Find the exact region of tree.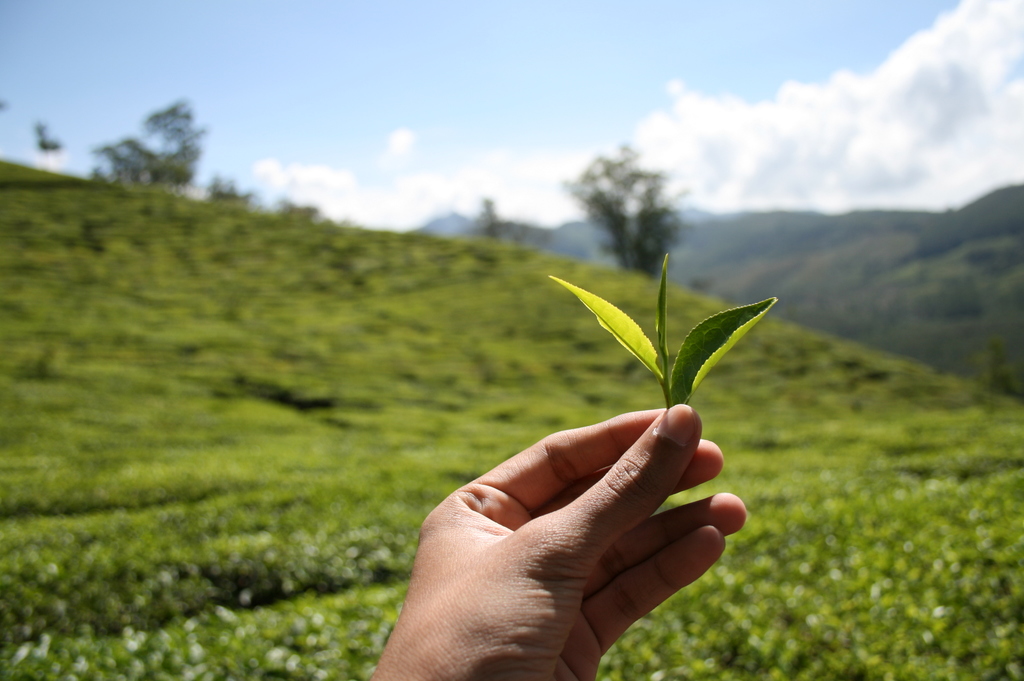
Exact region: 468 195 528 242.
